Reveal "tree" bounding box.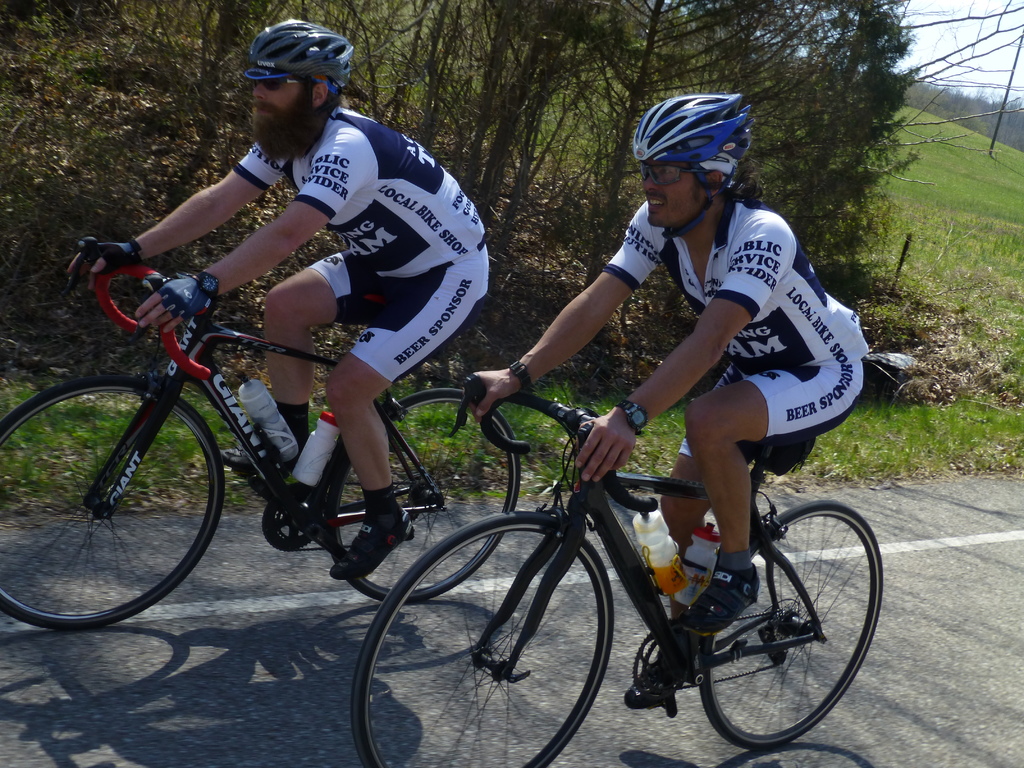
Revealed: 440:0:644:252.
